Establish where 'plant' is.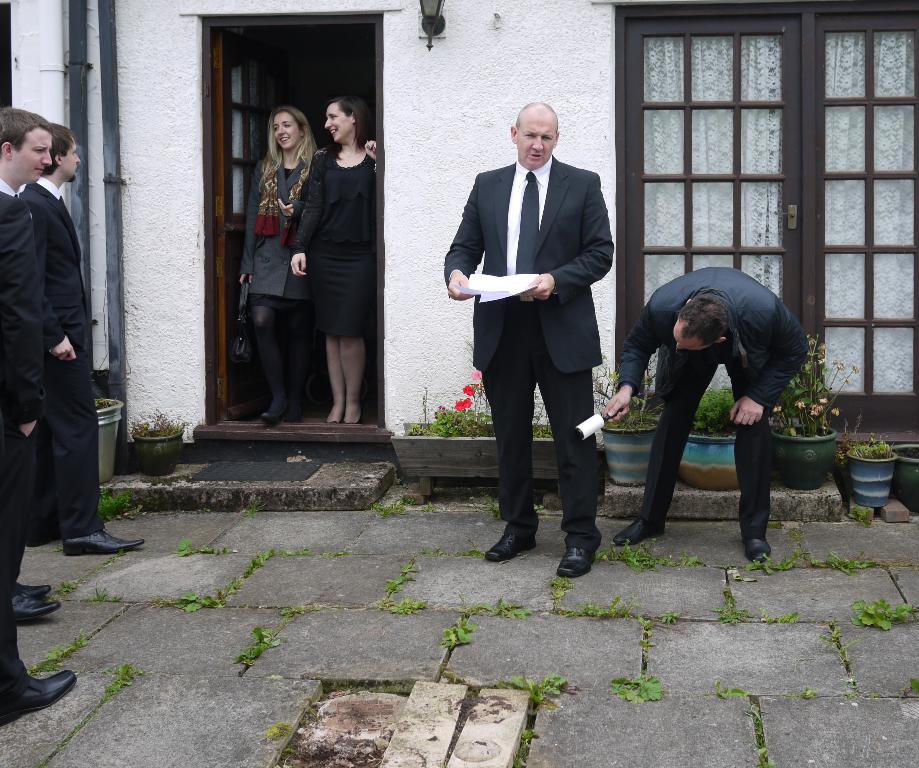
Established at [x1=704, y1=587, x2=753, y2=624].
